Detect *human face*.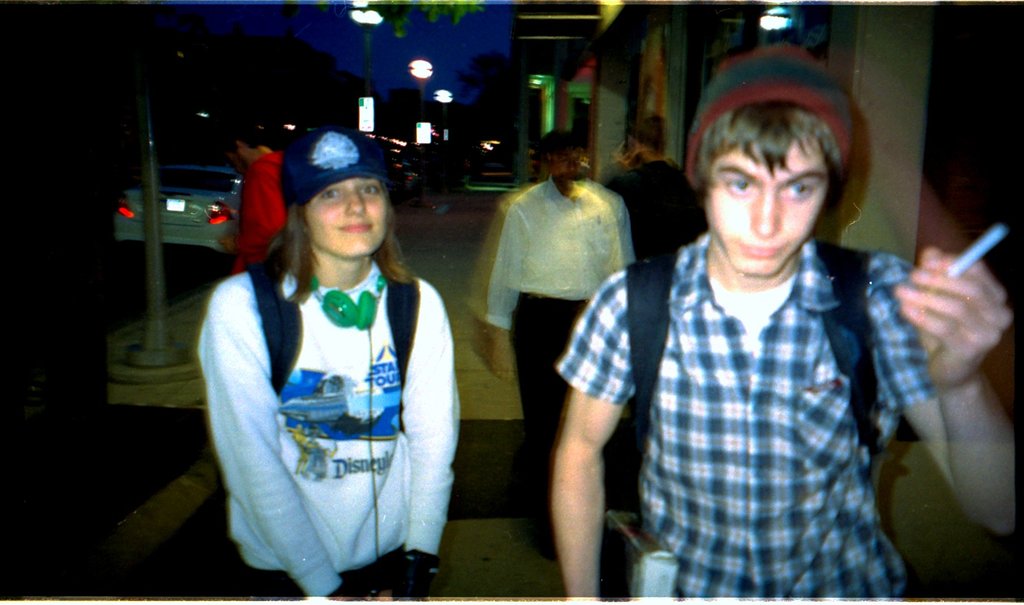
Detected at [left=307, top=170, right=391, bottom=254].
